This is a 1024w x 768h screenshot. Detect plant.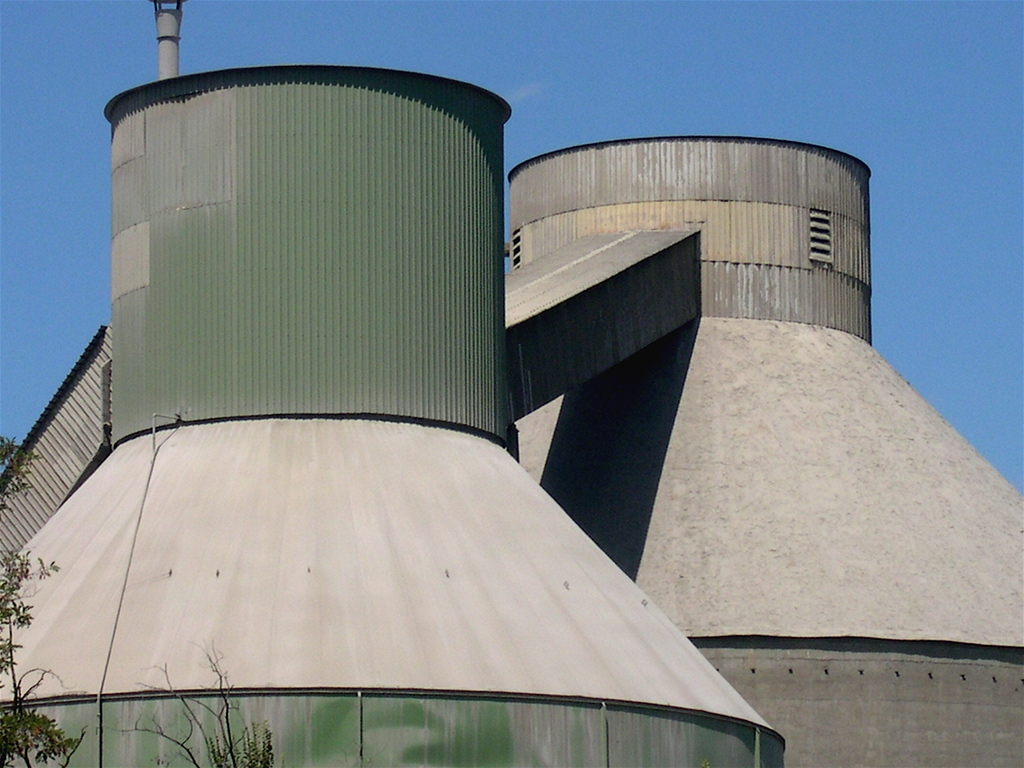
select_region(102, 631, 276, 767).
